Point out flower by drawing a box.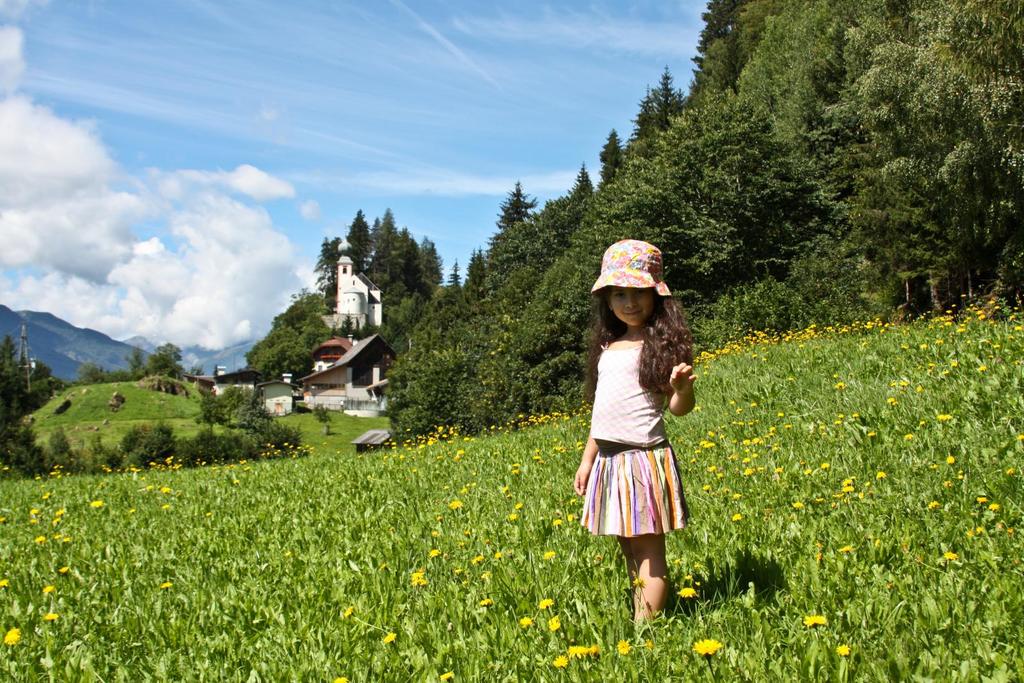
566:644:588:657.
